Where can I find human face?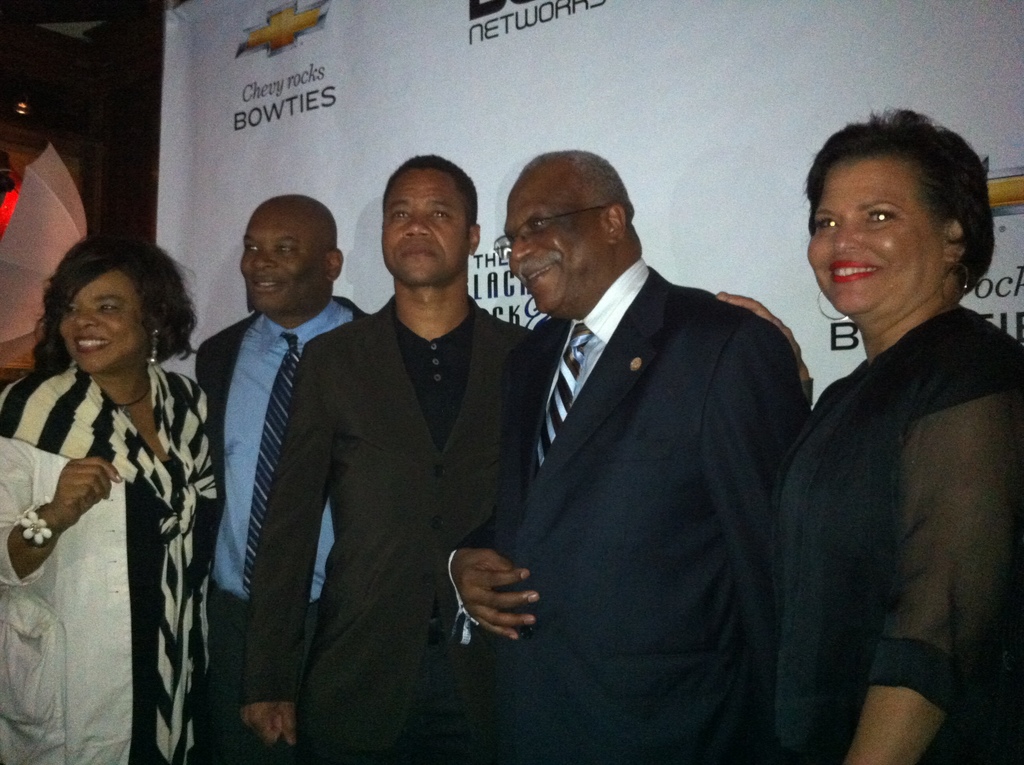
You can find it at bbox=[383, 164, 471, 287].
